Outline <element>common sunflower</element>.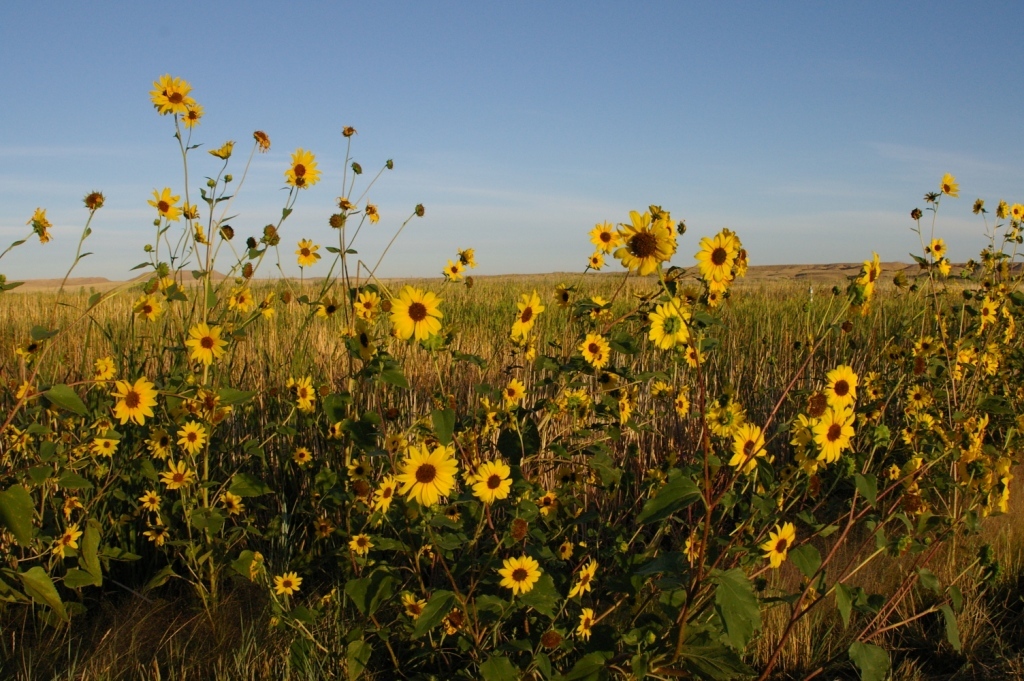
Outline: crop(173, 422, 209, 454).
